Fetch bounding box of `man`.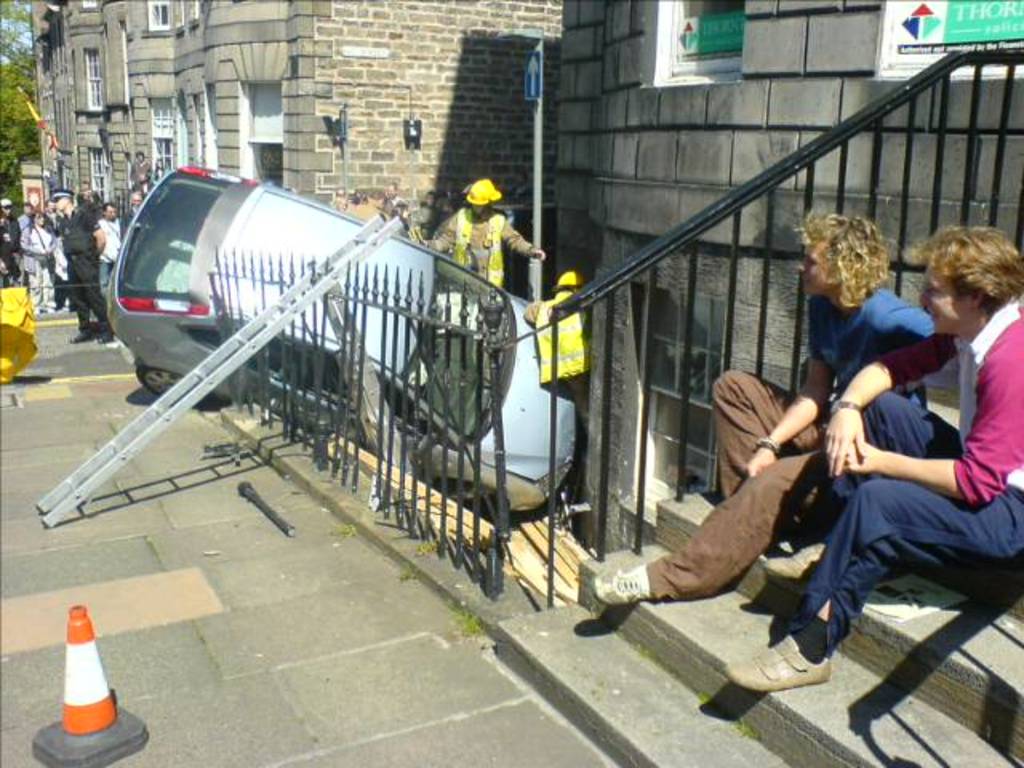
Bbox: 120:189:144:235.
